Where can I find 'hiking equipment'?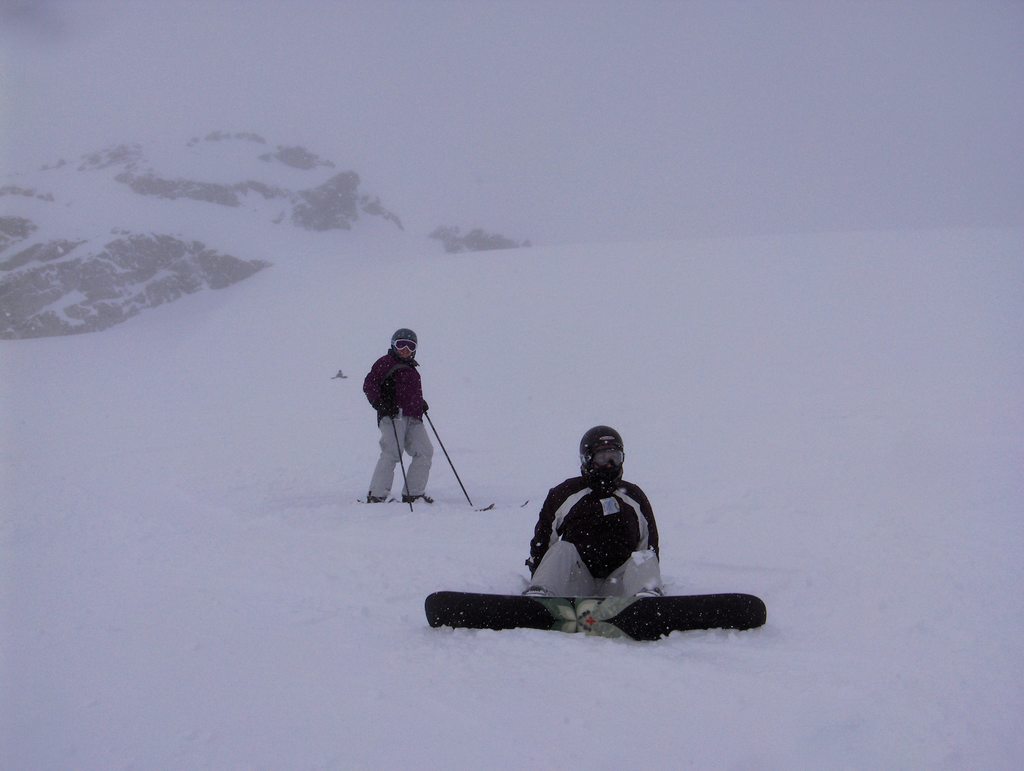
You can find it at bbox=(577, 423, 623, 494).
